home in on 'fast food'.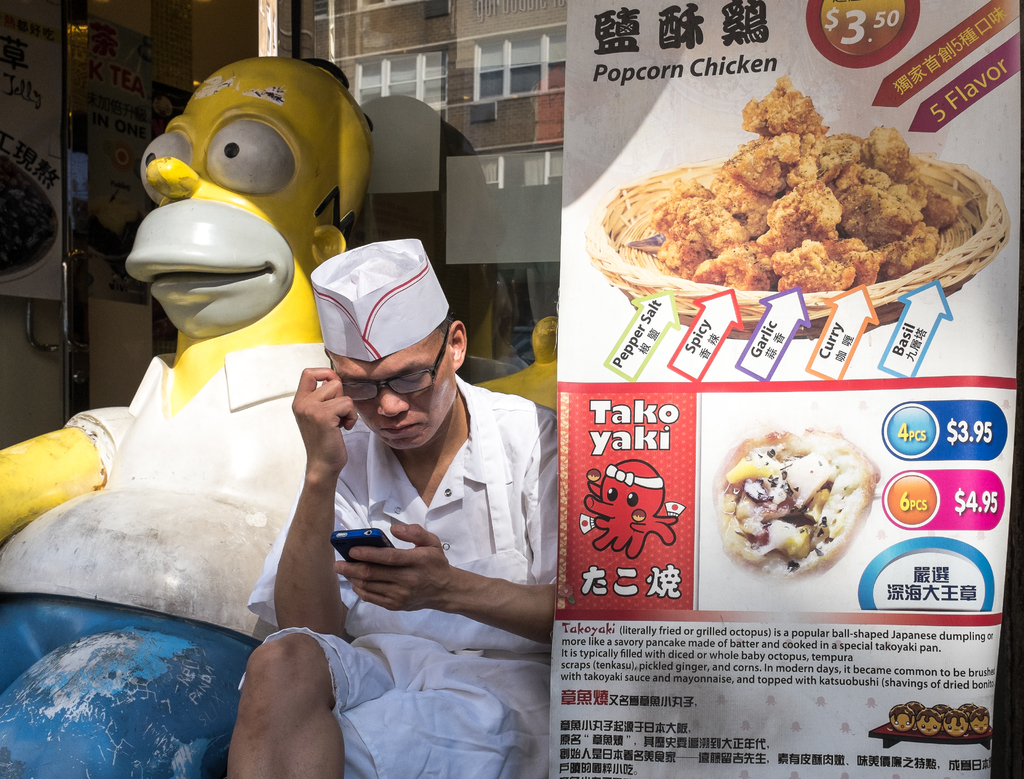
Homed in at [716, 421, 879, 590].
